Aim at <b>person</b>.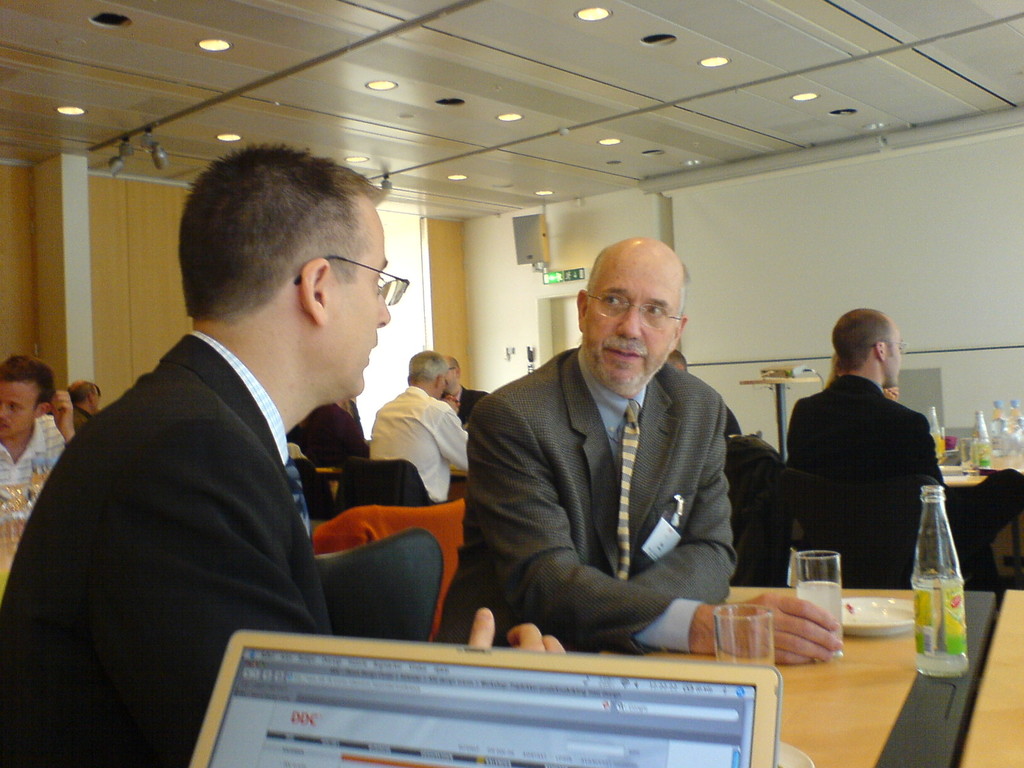
Aimed at locate(483, 225, 765, 694).
